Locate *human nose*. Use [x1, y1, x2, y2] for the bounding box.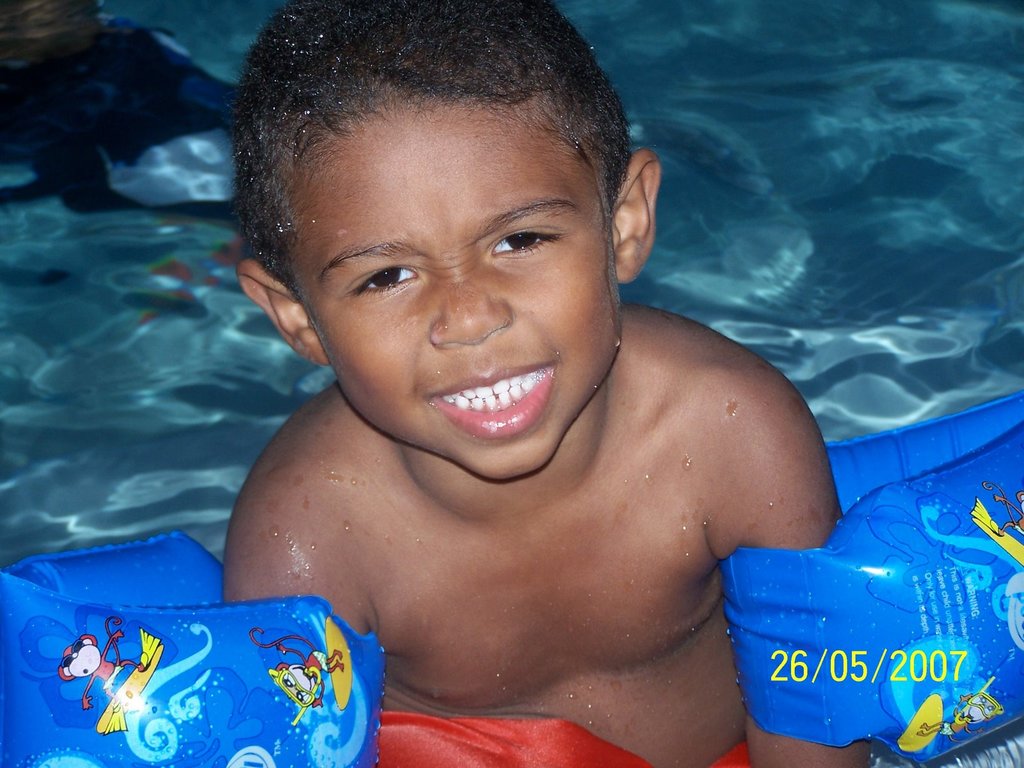
[429, 281, 509, 346].
